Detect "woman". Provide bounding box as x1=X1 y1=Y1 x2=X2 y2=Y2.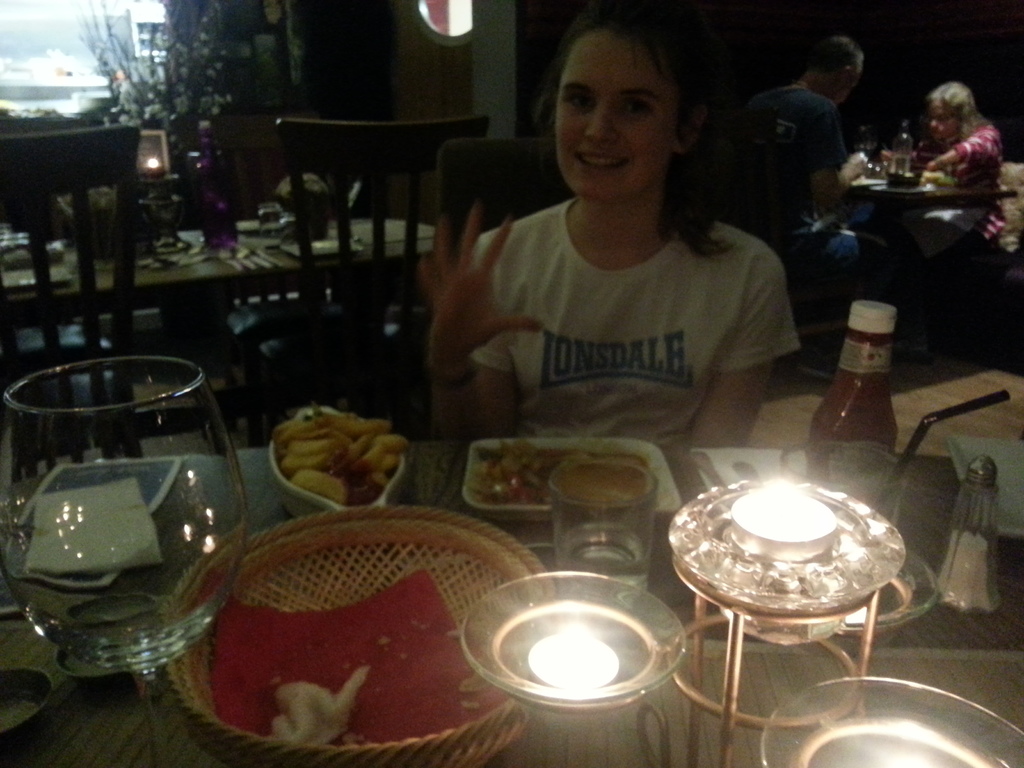
x1=414 y1=27 x2=797 y2=456.
